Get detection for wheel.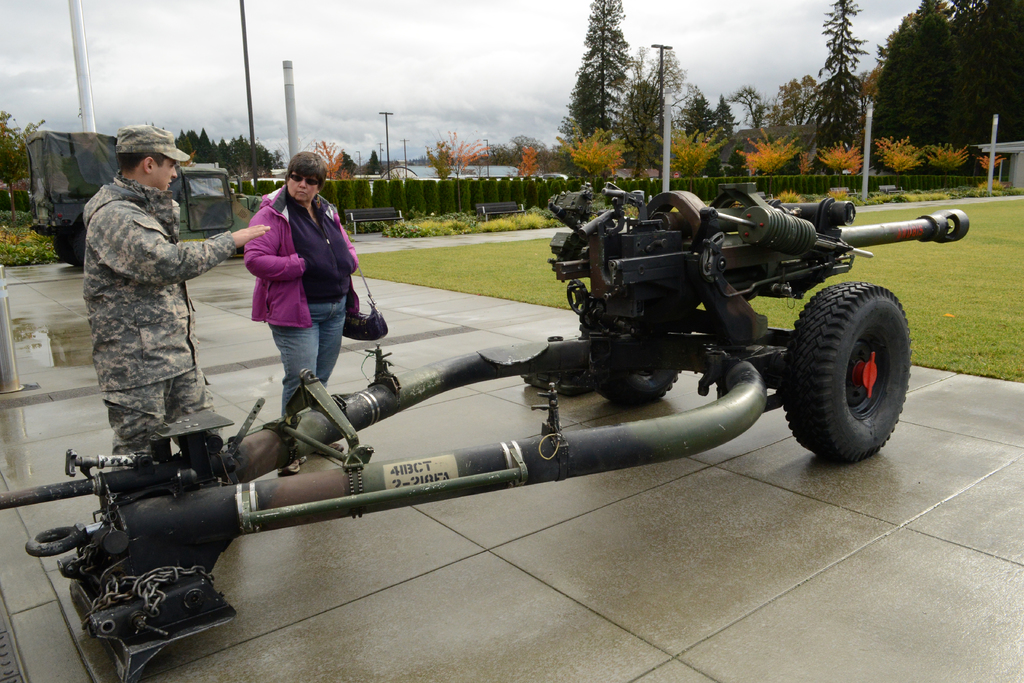
Detection: 596:333:685:407.
